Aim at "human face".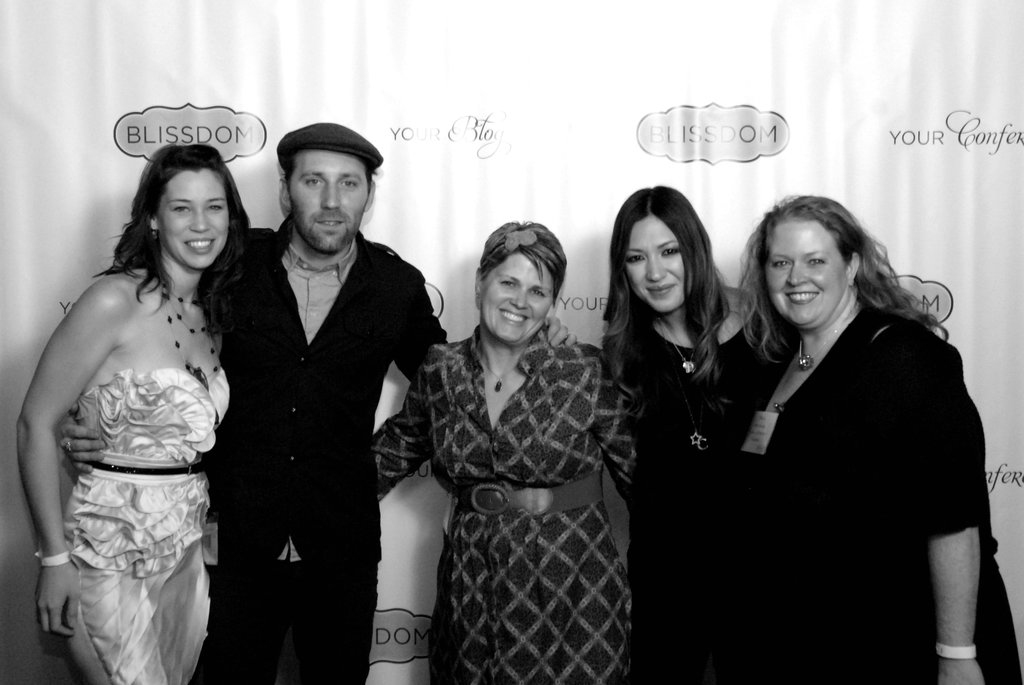
Aimed at (x1=294, y1=153, x2=362, y2=253).
